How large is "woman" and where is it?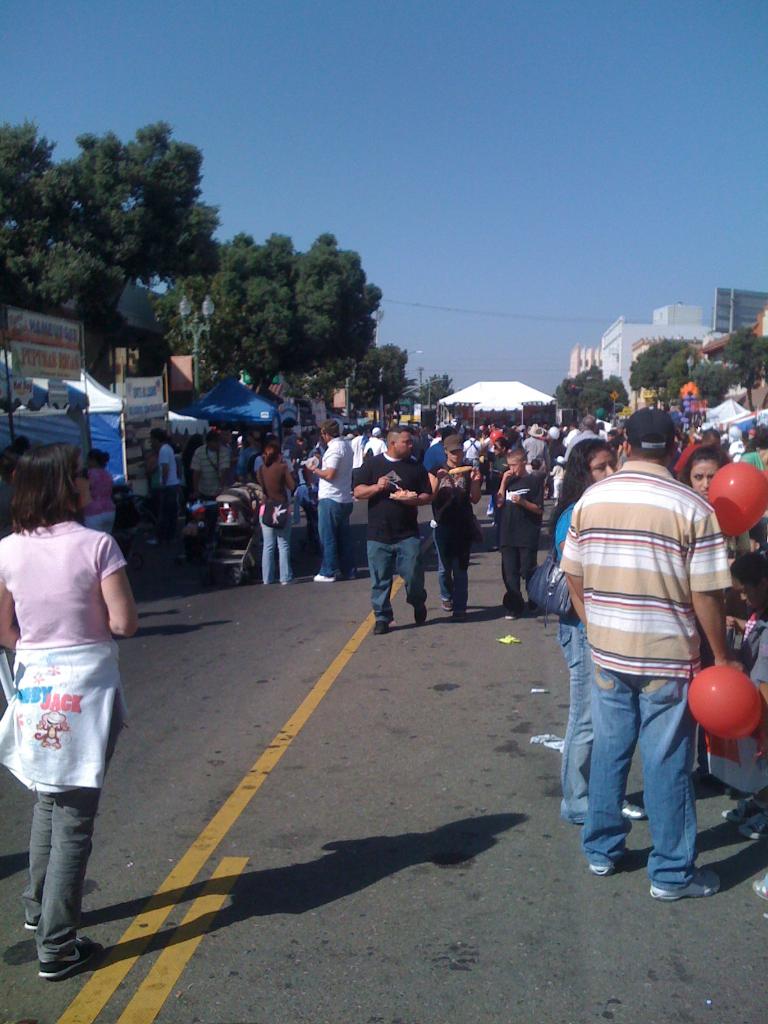
Bounding box: 668/451/754/599.
